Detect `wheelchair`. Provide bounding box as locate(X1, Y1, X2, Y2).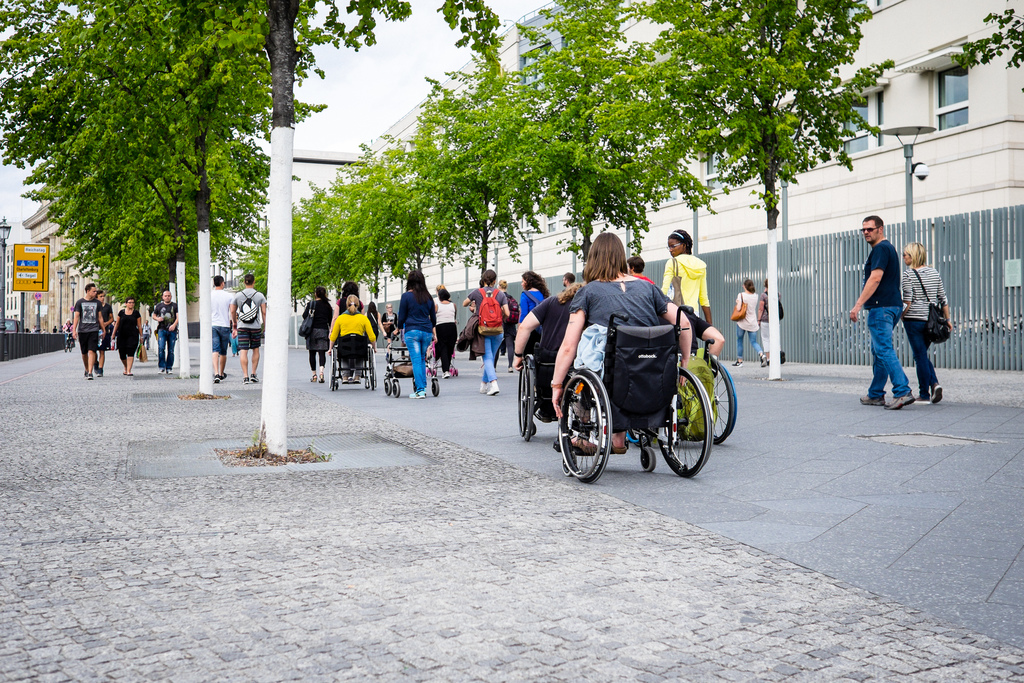
locate(316, 331, 386, 385).
